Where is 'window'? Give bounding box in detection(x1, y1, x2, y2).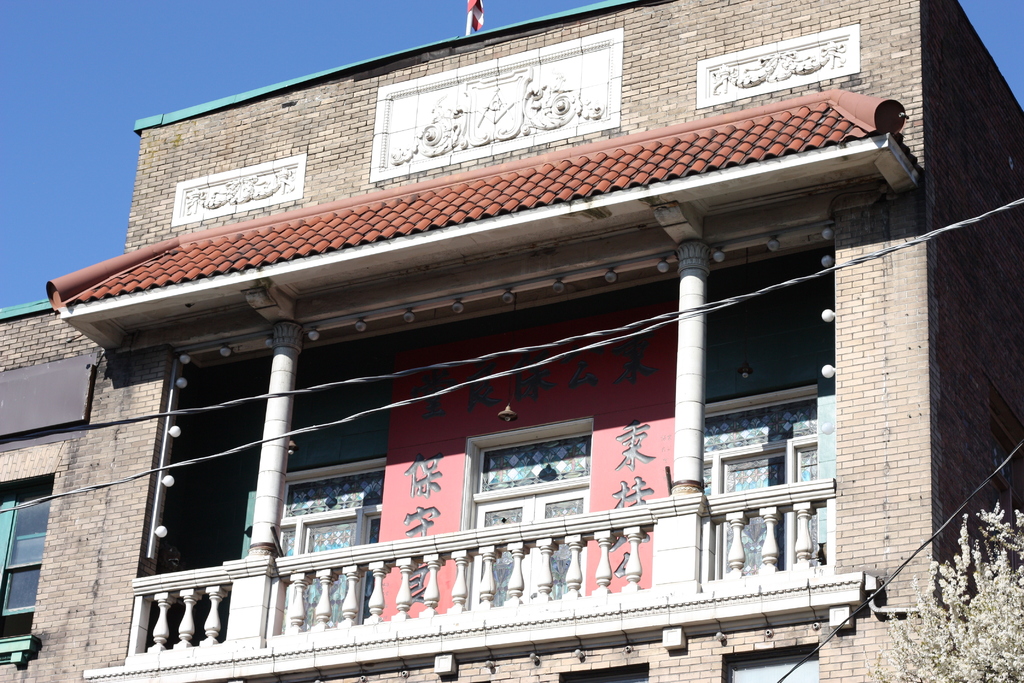
detection(695, 384, 820, 451).
